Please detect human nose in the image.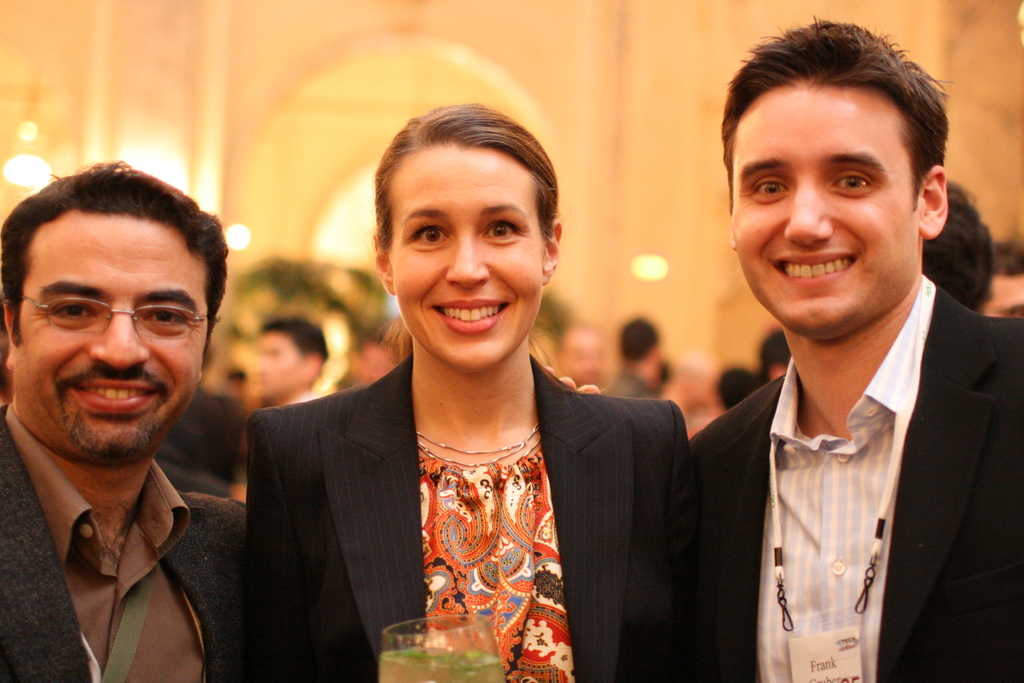
<bbox>92, 304, 150, 370</bbox>.
